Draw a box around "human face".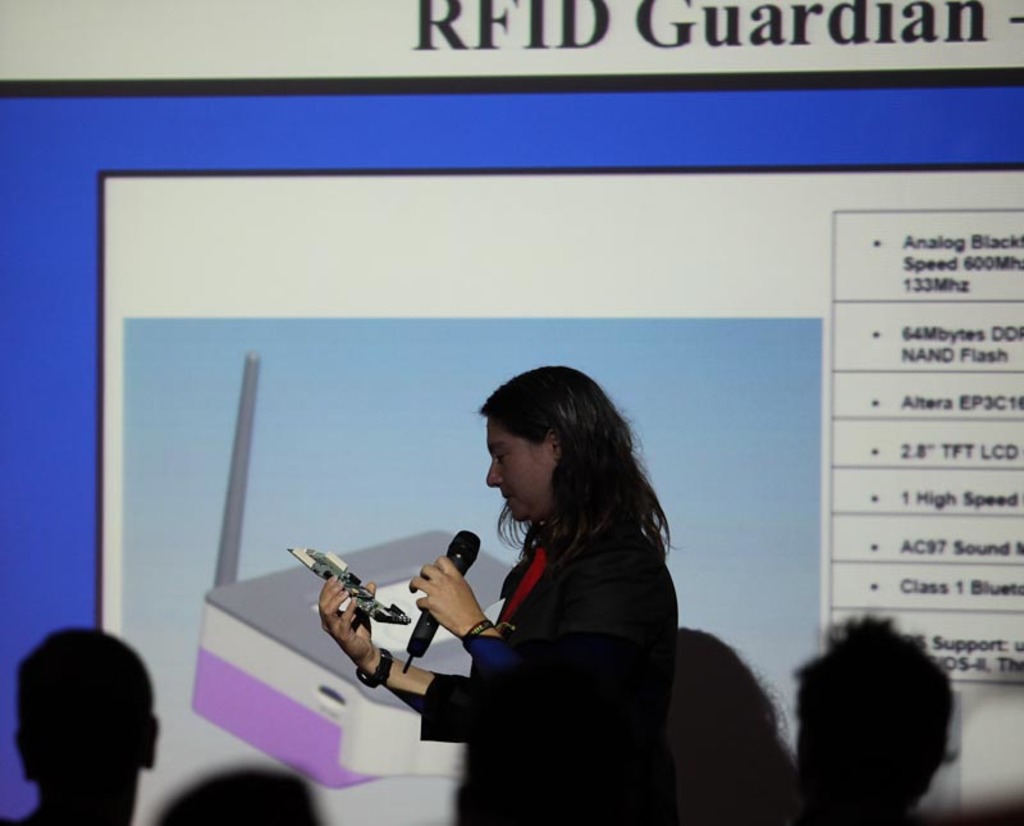
bbox(5, 621, 160, 793).
